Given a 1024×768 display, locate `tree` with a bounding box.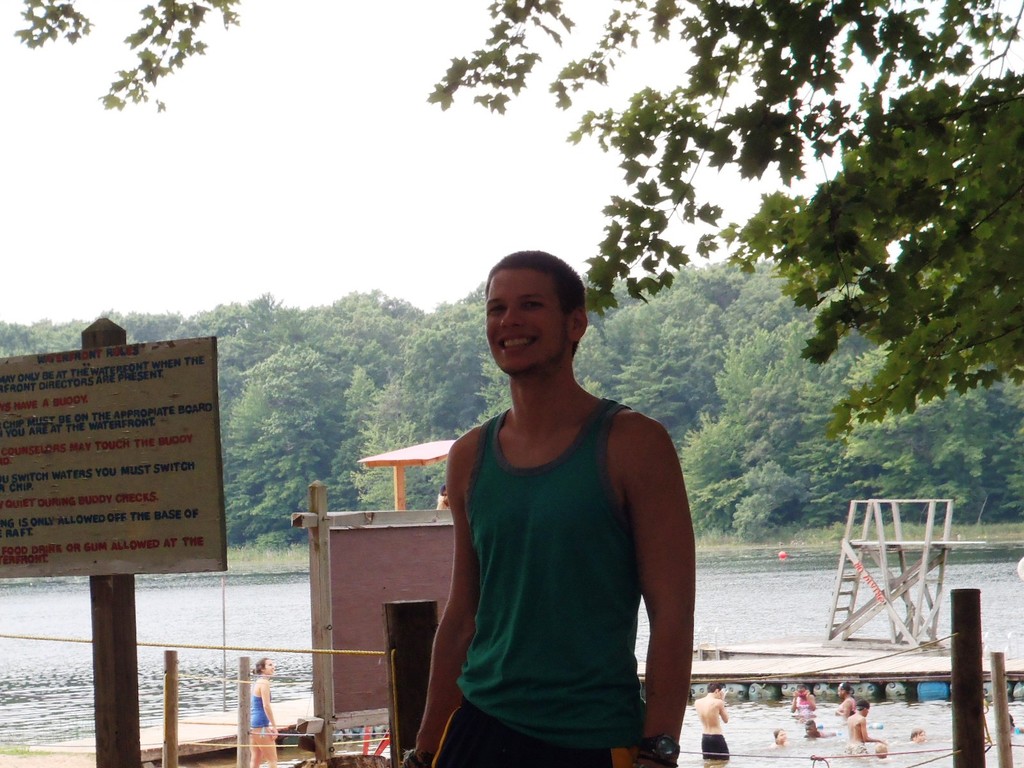
Located: crop(646, 106, 1013, 498).
